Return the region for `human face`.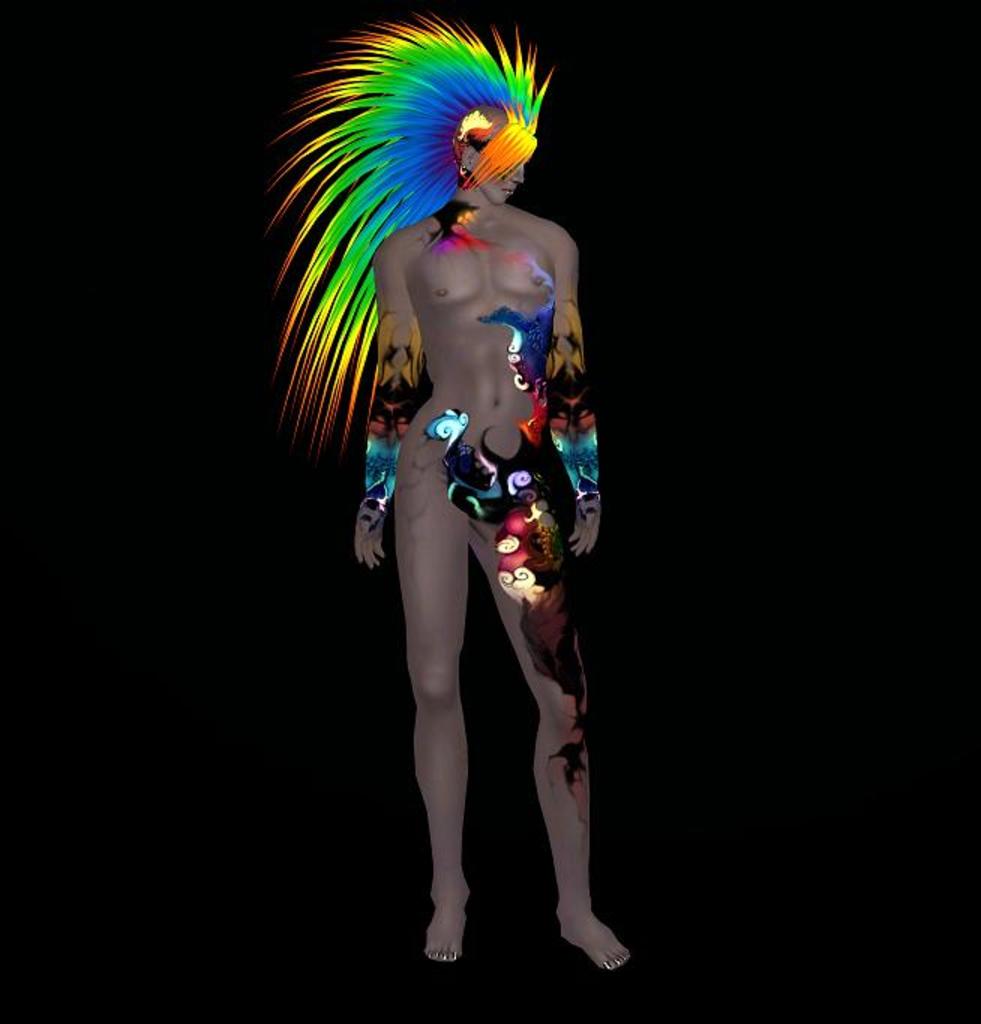
Rect(486, 165, 523, 204).
